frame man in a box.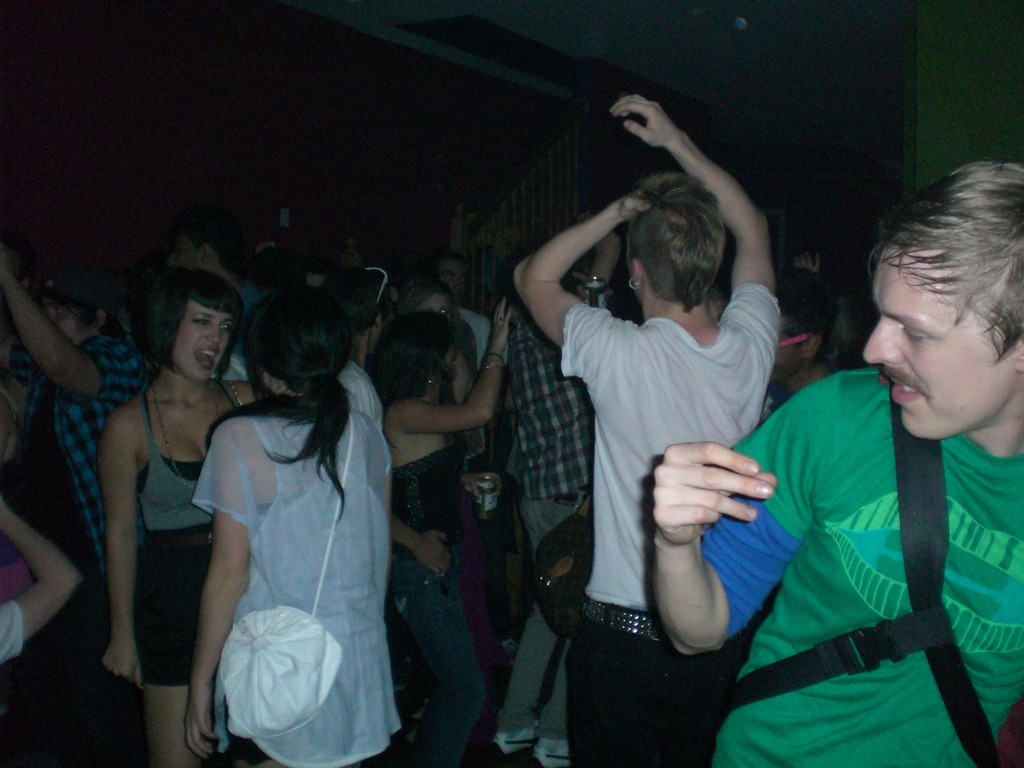
[717,179,1023,767].
